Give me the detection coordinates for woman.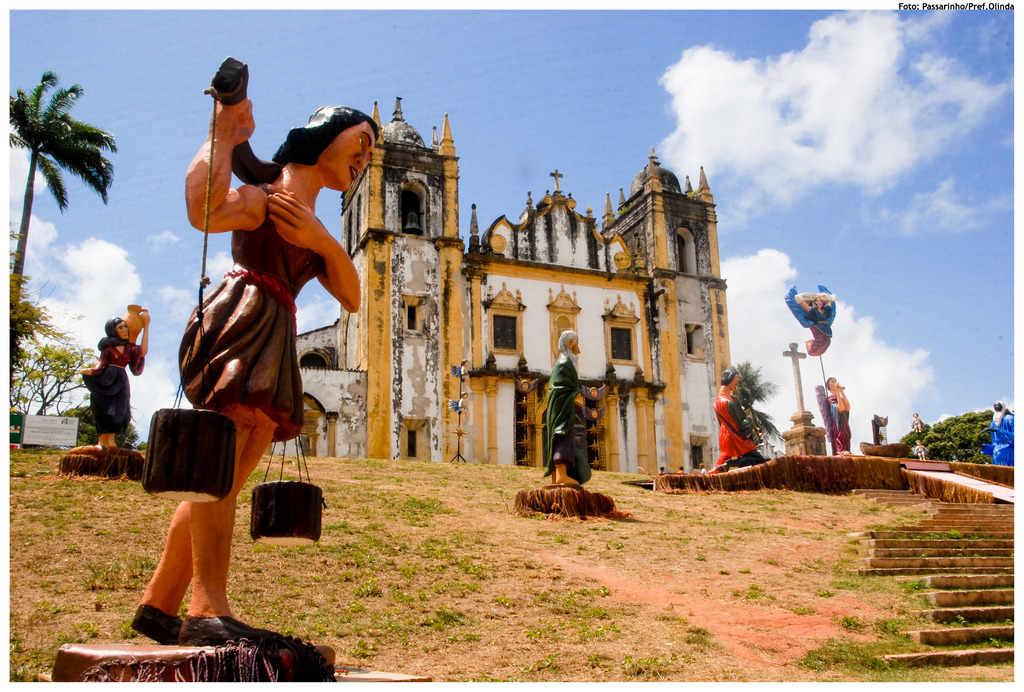
locate(153, 80, 356, 584).
